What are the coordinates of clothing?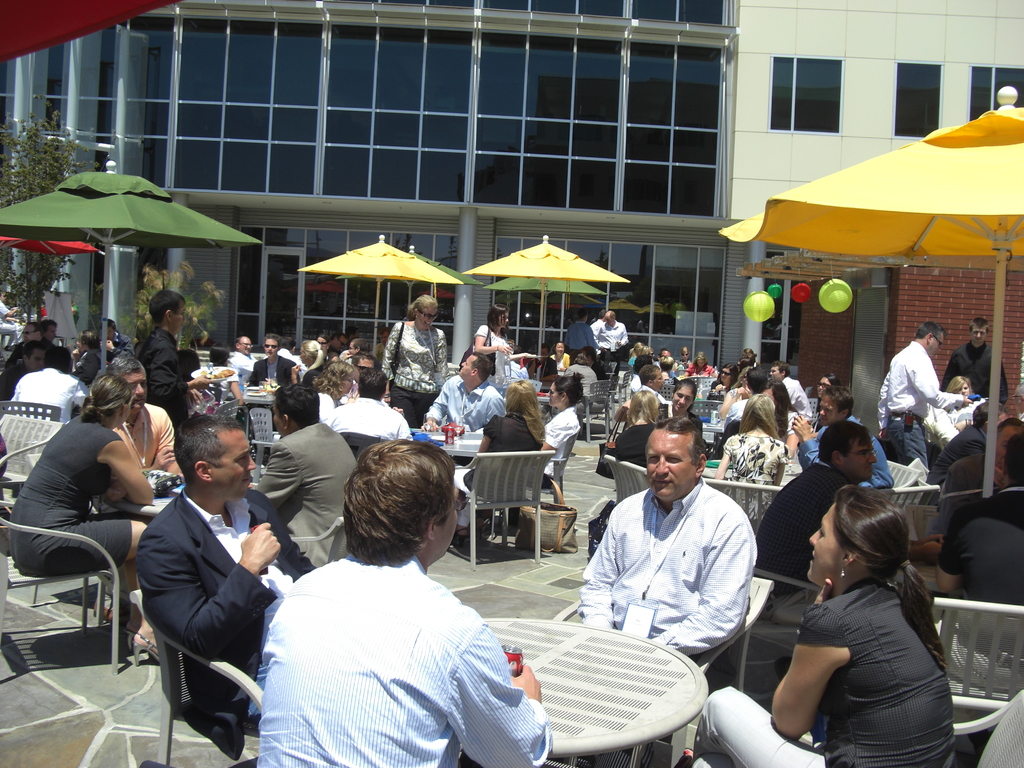
691/575/957/767.
